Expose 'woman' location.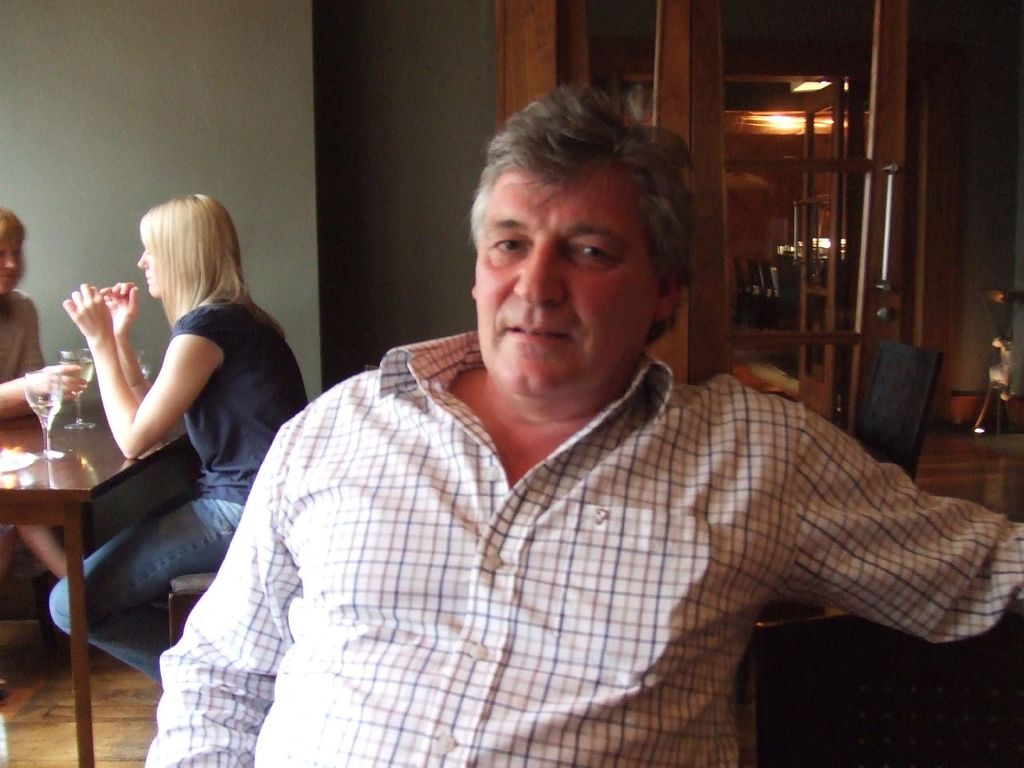
Exposed at bbox=(40, 189, 291, 676).
